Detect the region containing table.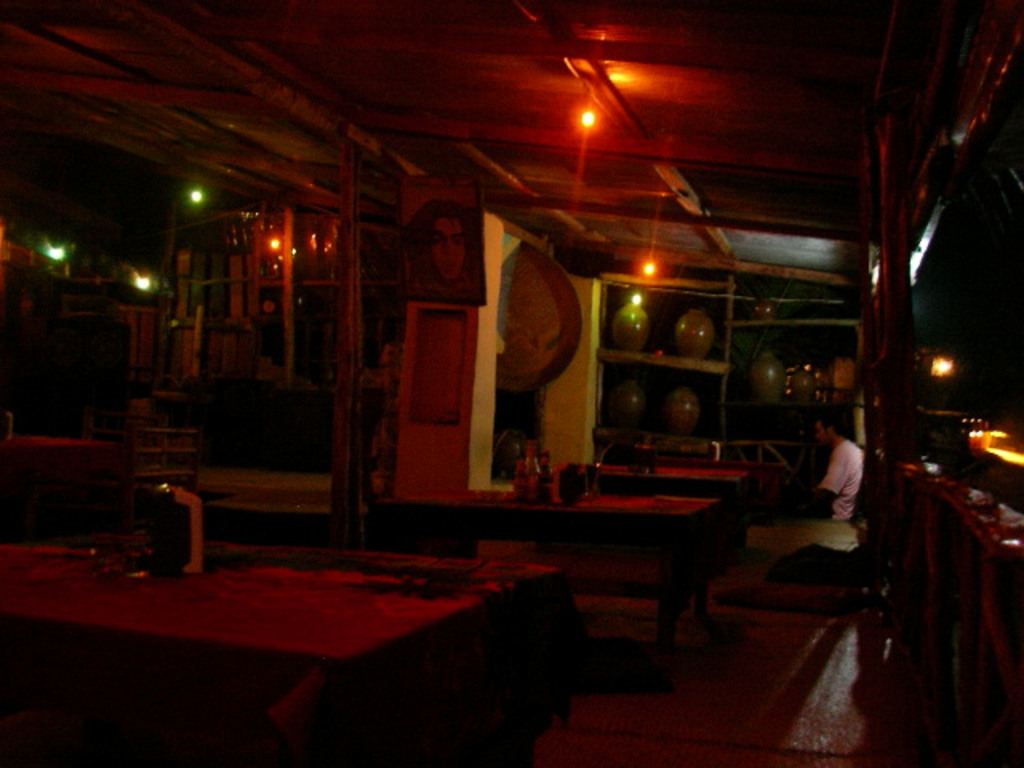
211,498,722,693.
